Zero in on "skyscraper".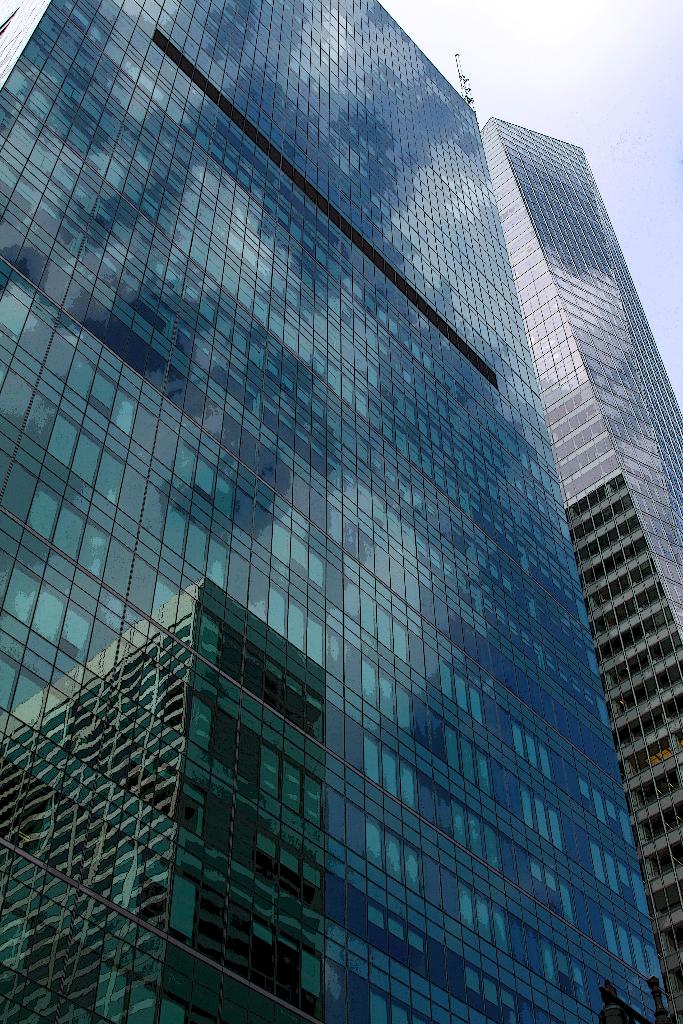
Zeroed in: bbox=[10, 36, 675, 1023].
